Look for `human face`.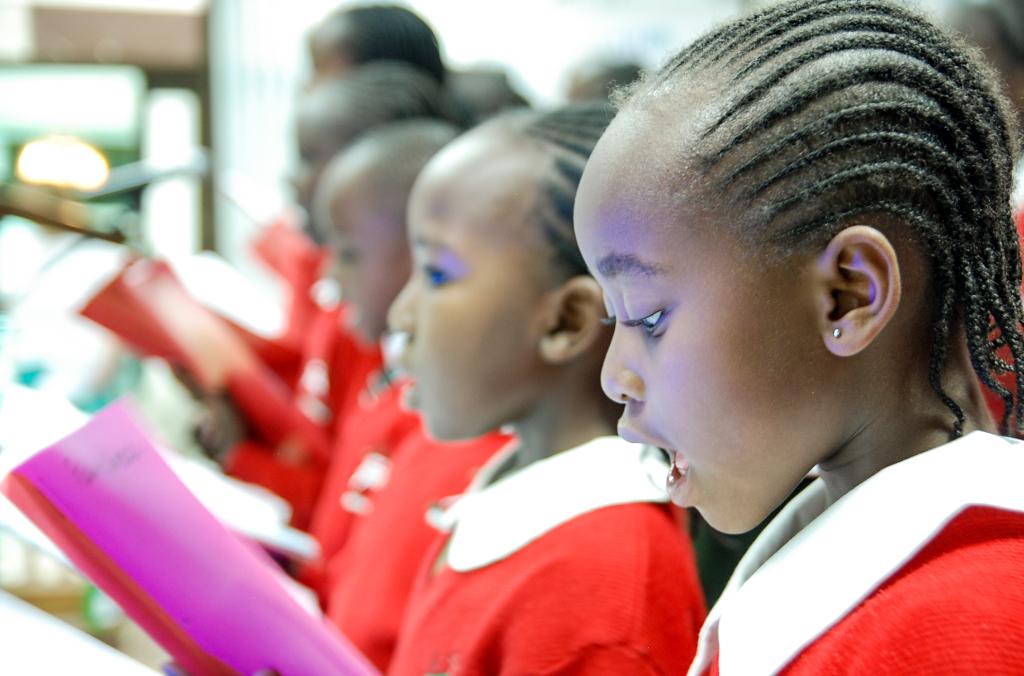
Found: box(284, 6, 353, 100).
